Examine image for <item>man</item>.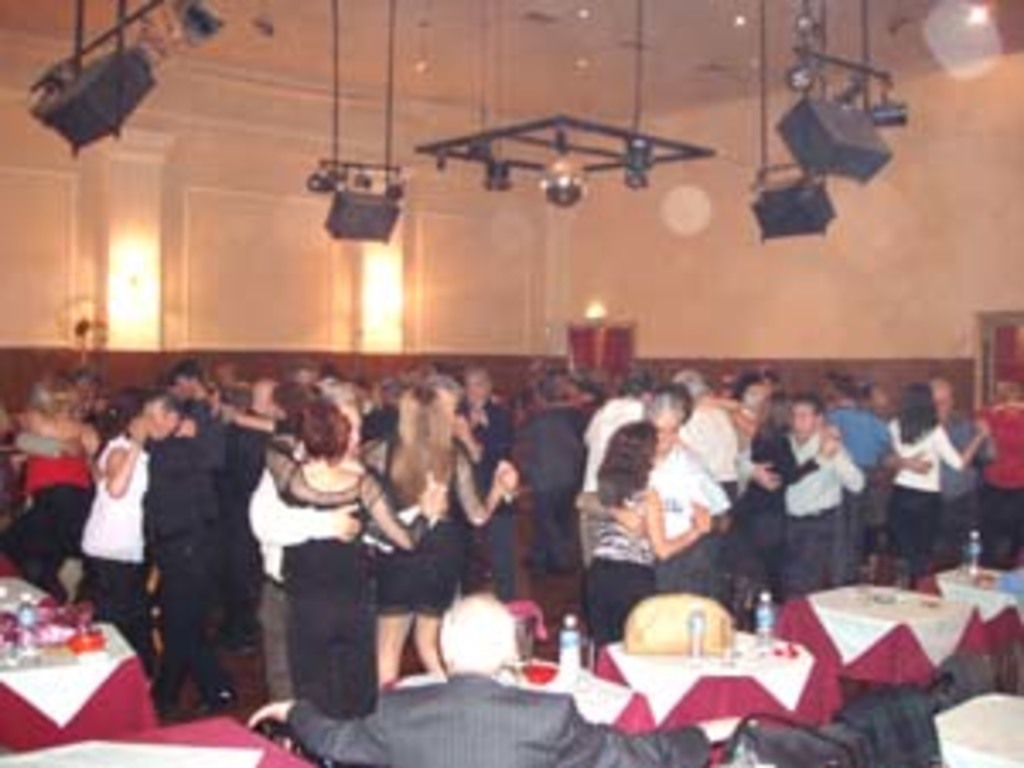
Examination result: x1=584 y1=389 x2=734 y2=618.
